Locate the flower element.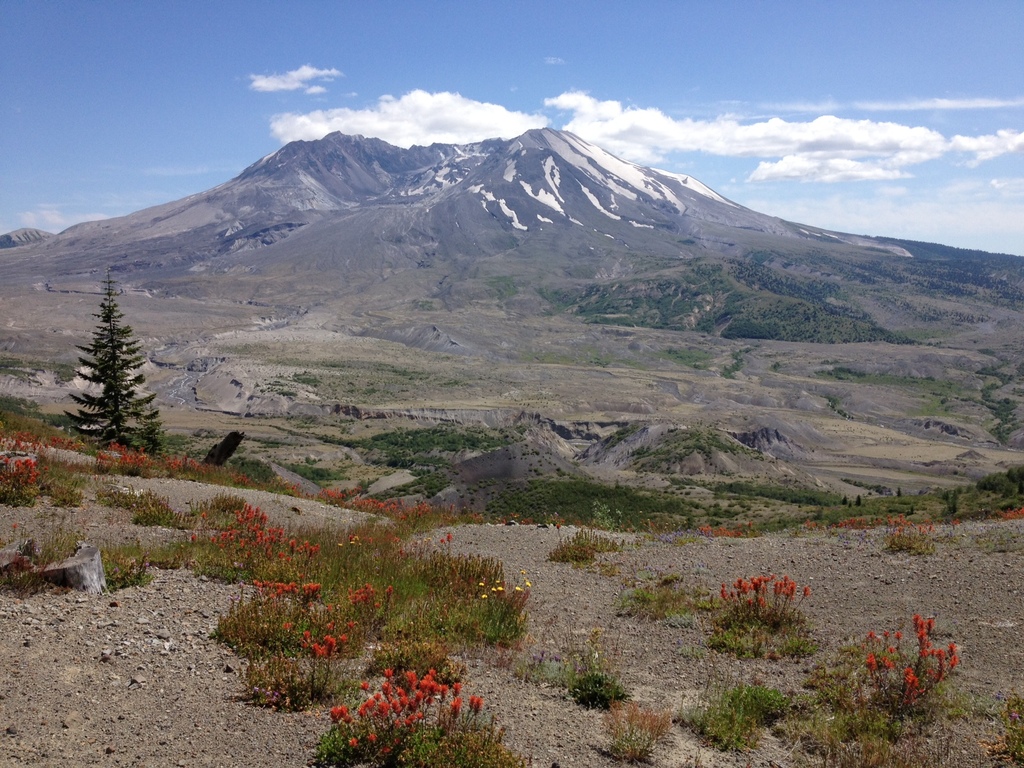
Element bbox: pyautogui.locateOnScreen(507, 511, 525, 524).
